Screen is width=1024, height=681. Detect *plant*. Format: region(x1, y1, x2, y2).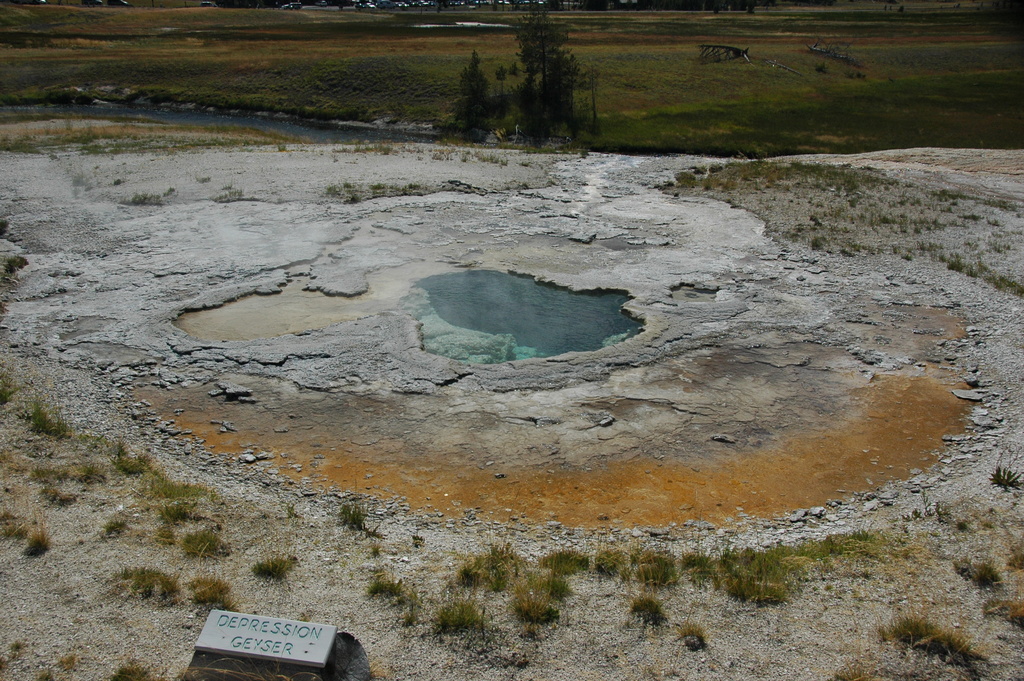
region(28, 678, 56, 680).
